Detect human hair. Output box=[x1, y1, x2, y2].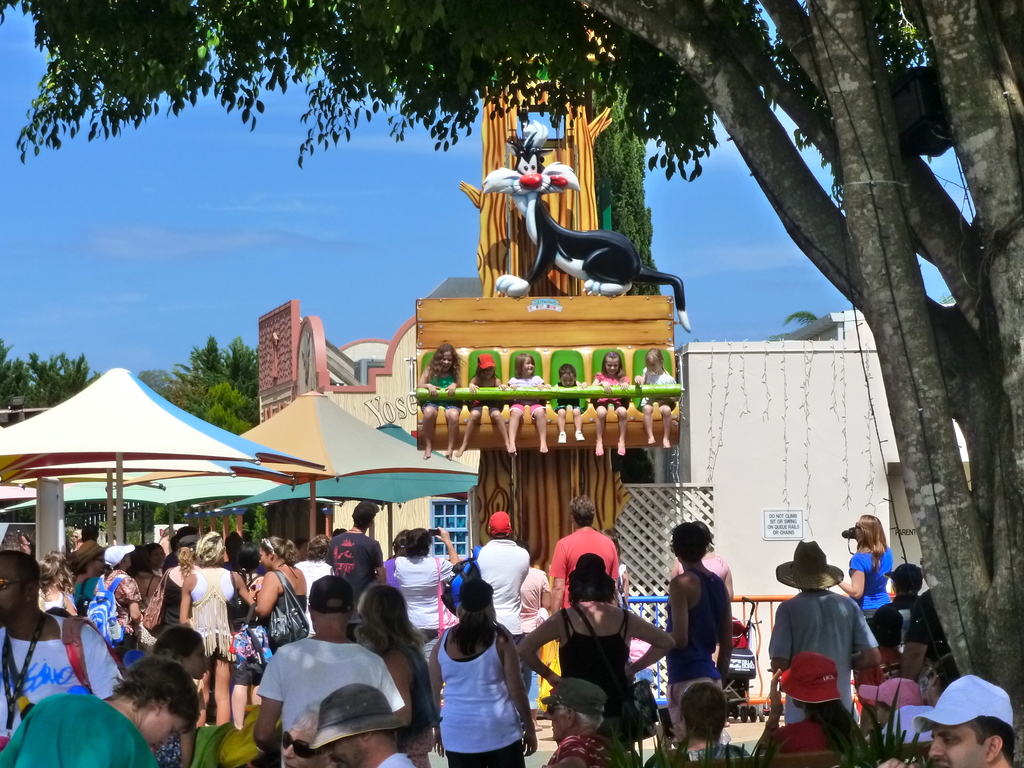
box=[447, 575, 507, 662].
